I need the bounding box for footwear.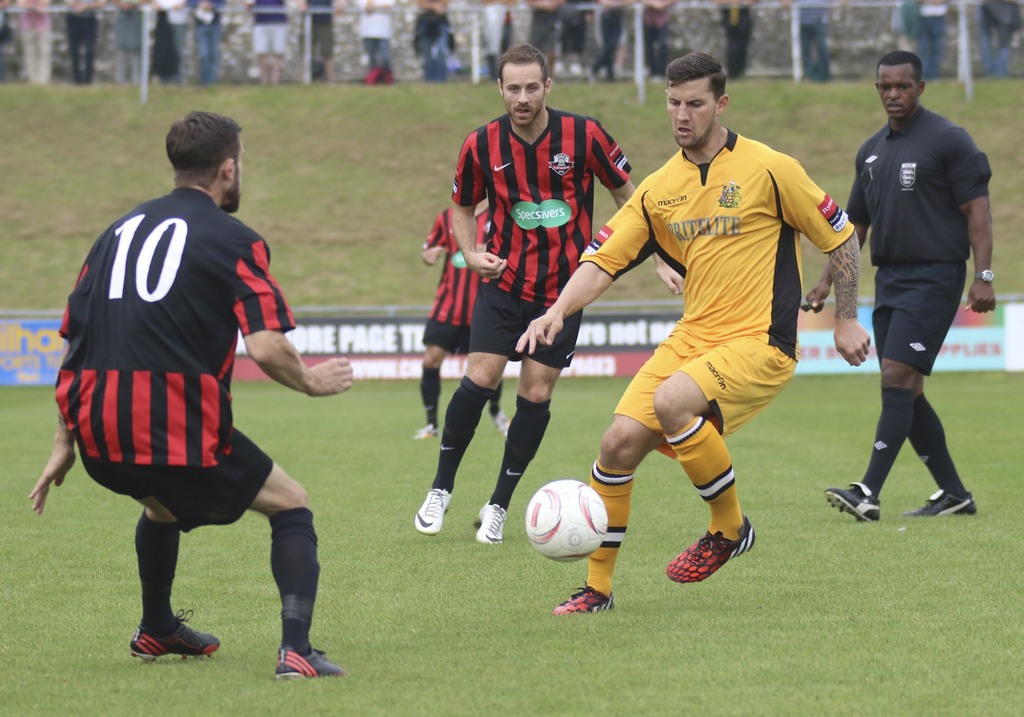
Here it is: region(550, 584, 617, 616).
